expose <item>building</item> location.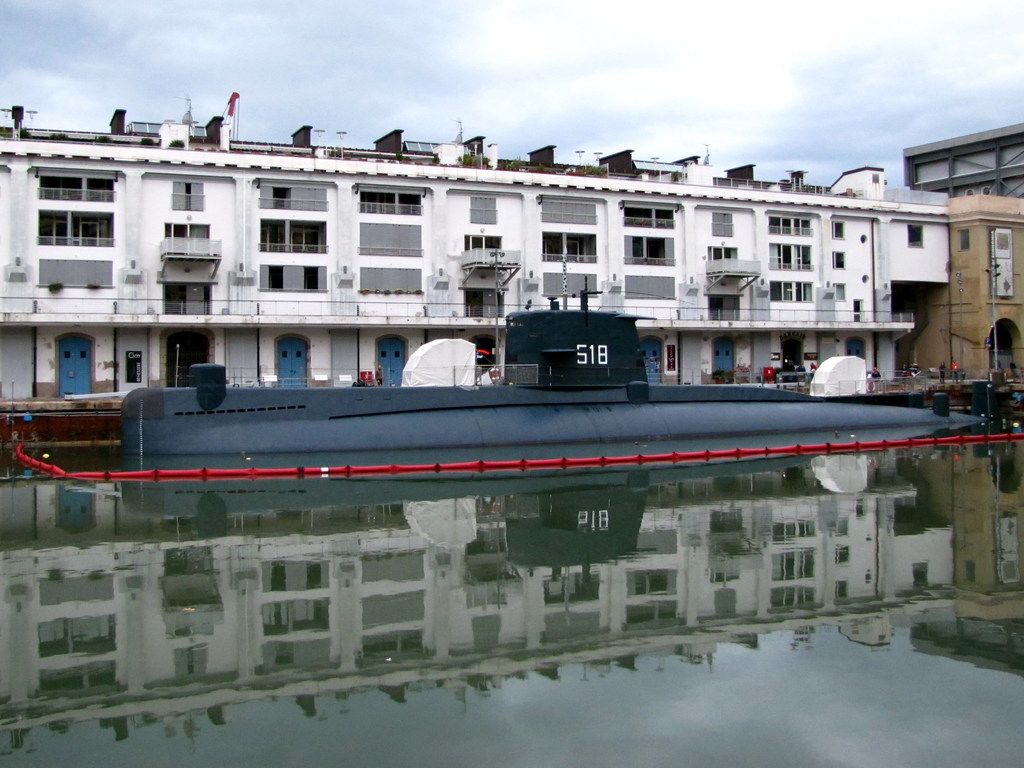
Exposed at <bbox>0, 97, 959, 425</bbox>.
